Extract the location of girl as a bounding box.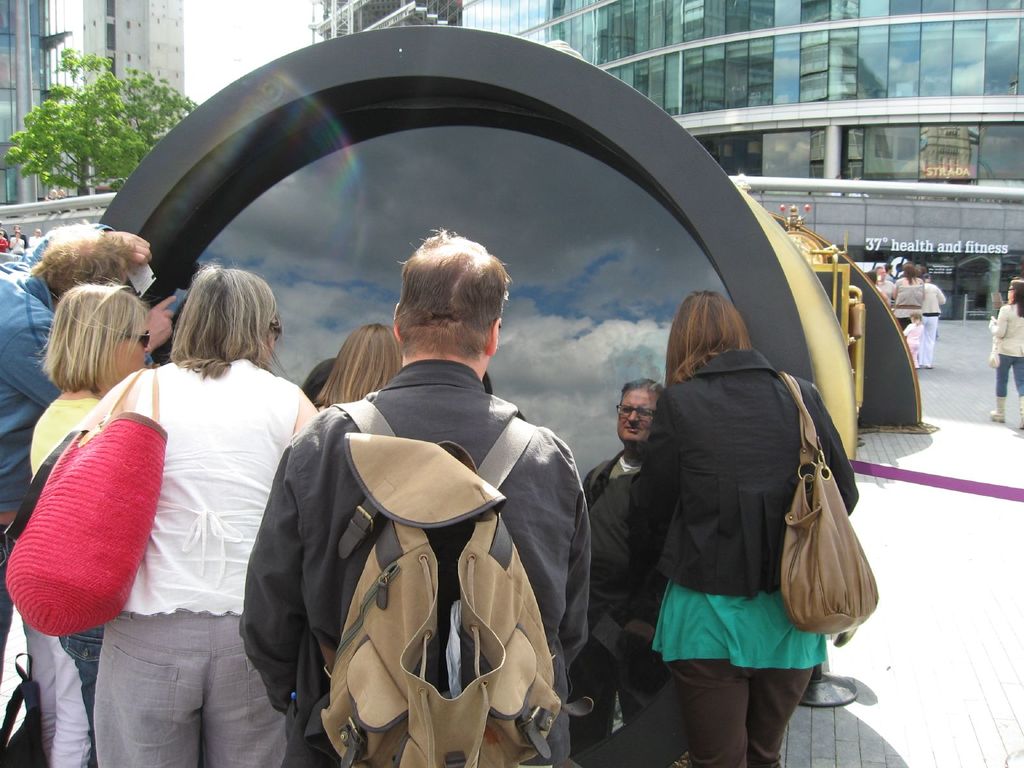
bbox=(873, 264, 918, 355).
